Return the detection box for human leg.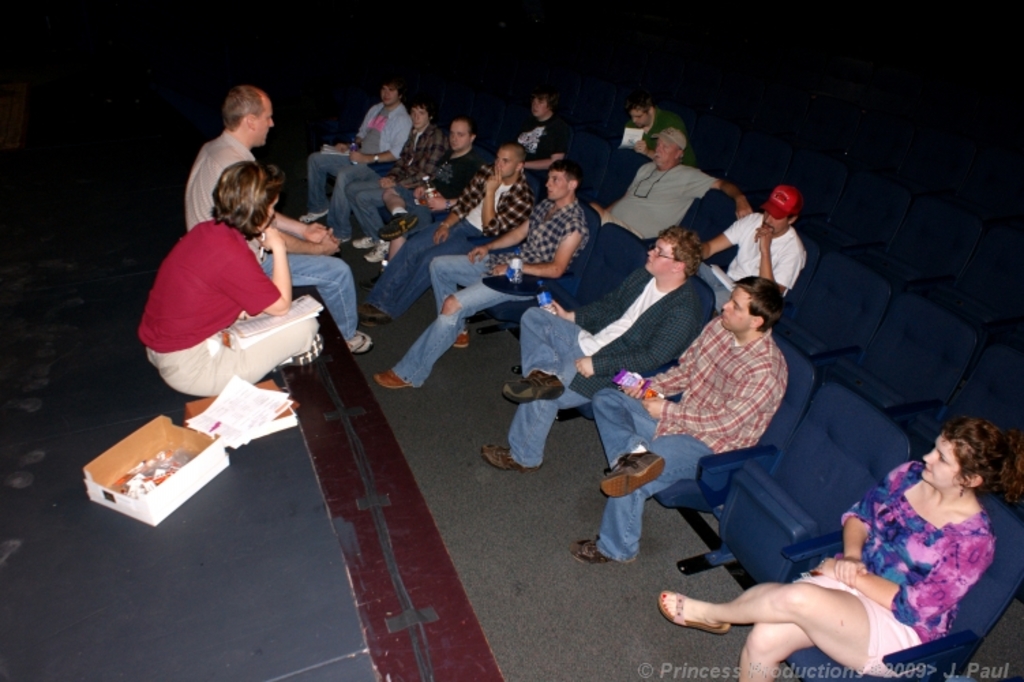
262/244/371/348.
